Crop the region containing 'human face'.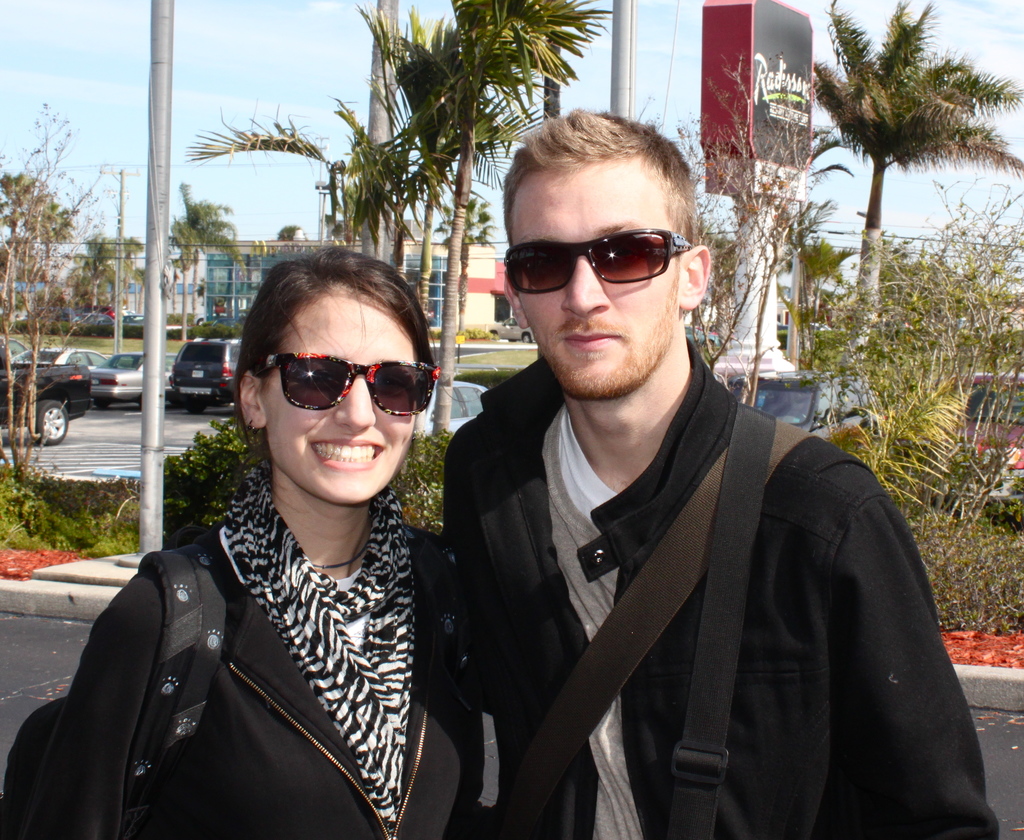
Crop region: locate(255, 292, 422, 508).
